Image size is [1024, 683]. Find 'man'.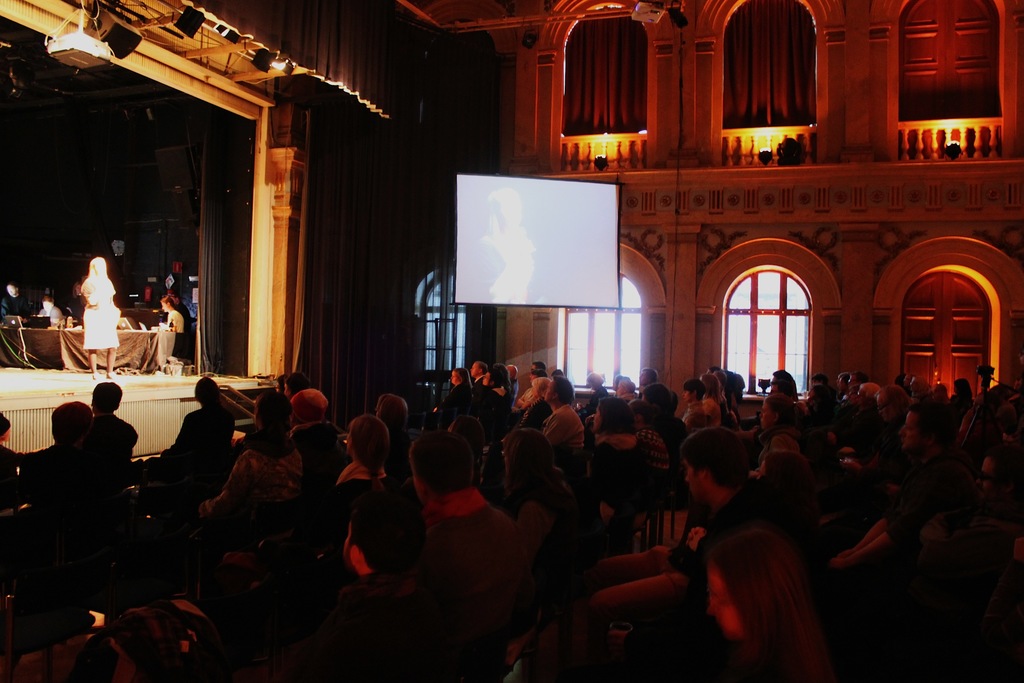
<region>289, 390, 347, 488</region>.
